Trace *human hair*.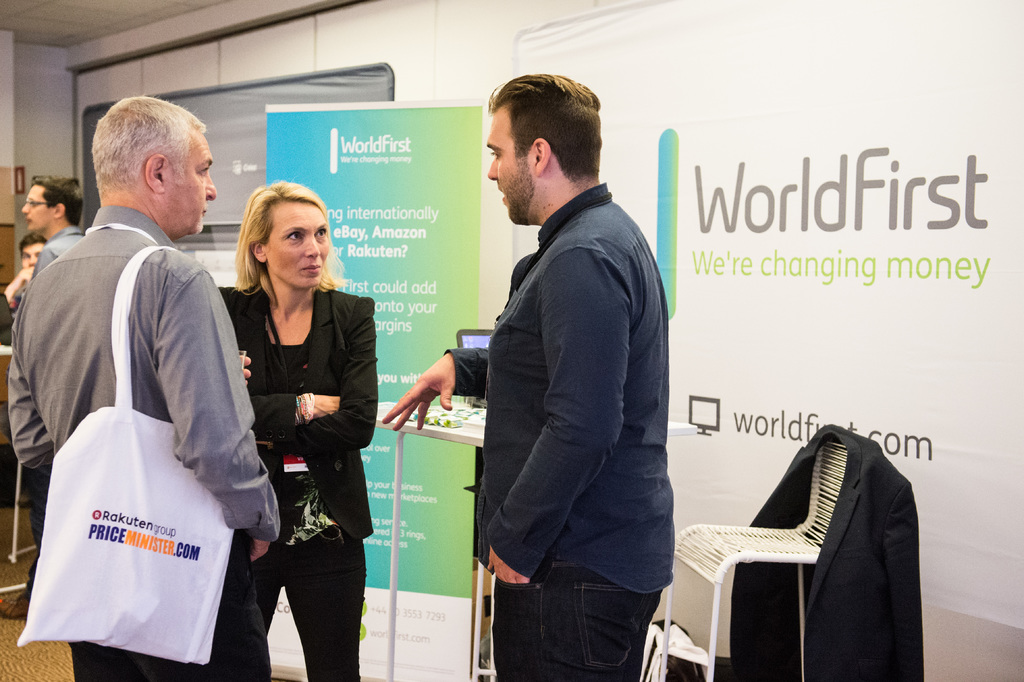
Traced to 230 178 348 308.
